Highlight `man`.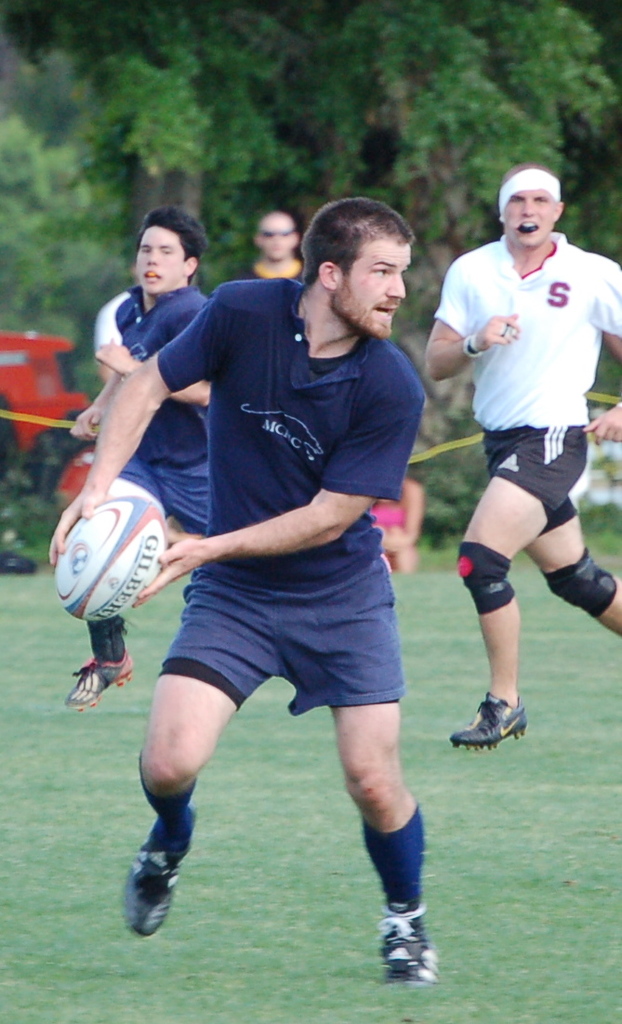
Highlighted region: x1=60, y1=205, x2=221, y2=716.
